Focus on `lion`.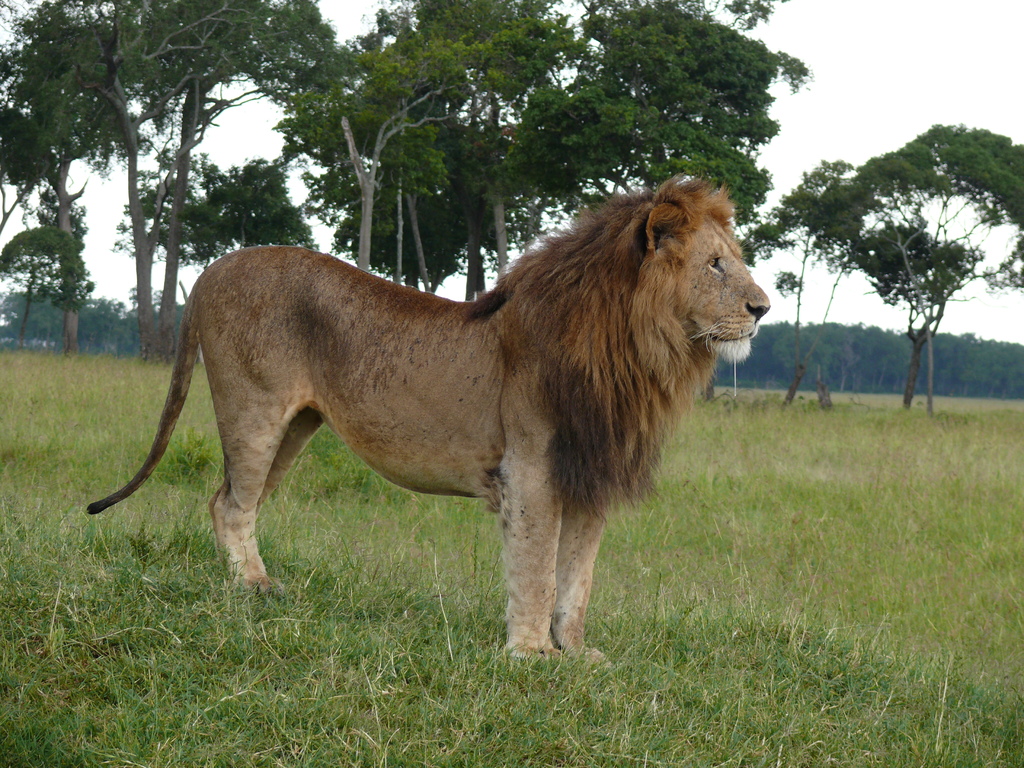
Focused at x1=85 y1=167 x2=771 y2=660.
